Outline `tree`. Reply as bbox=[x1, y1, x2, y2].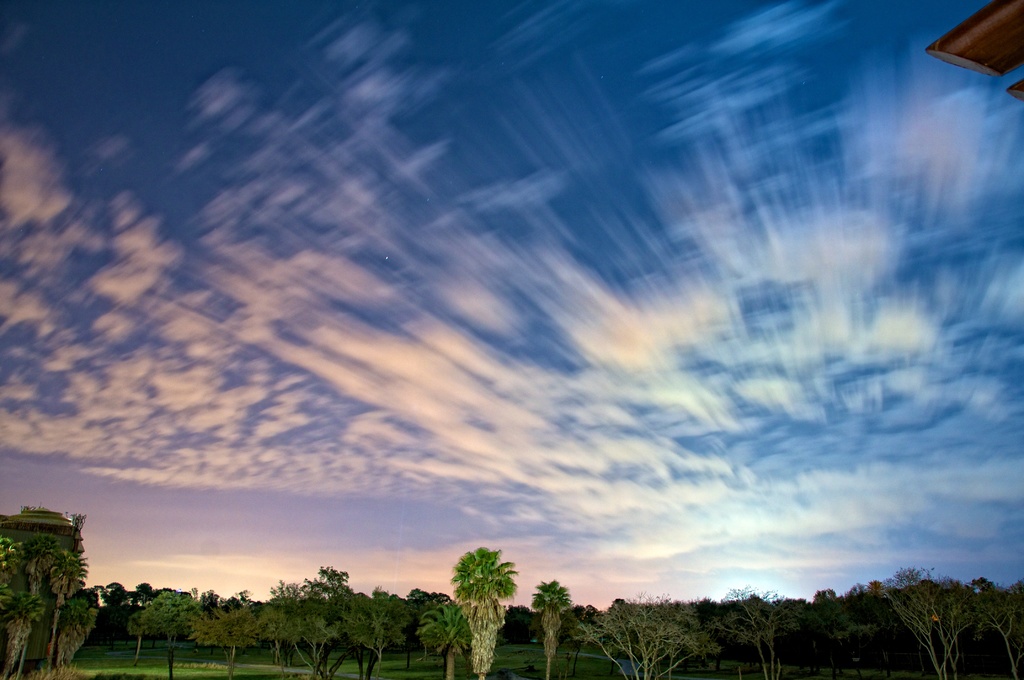
bbox=[724, 587, 805, 679].
